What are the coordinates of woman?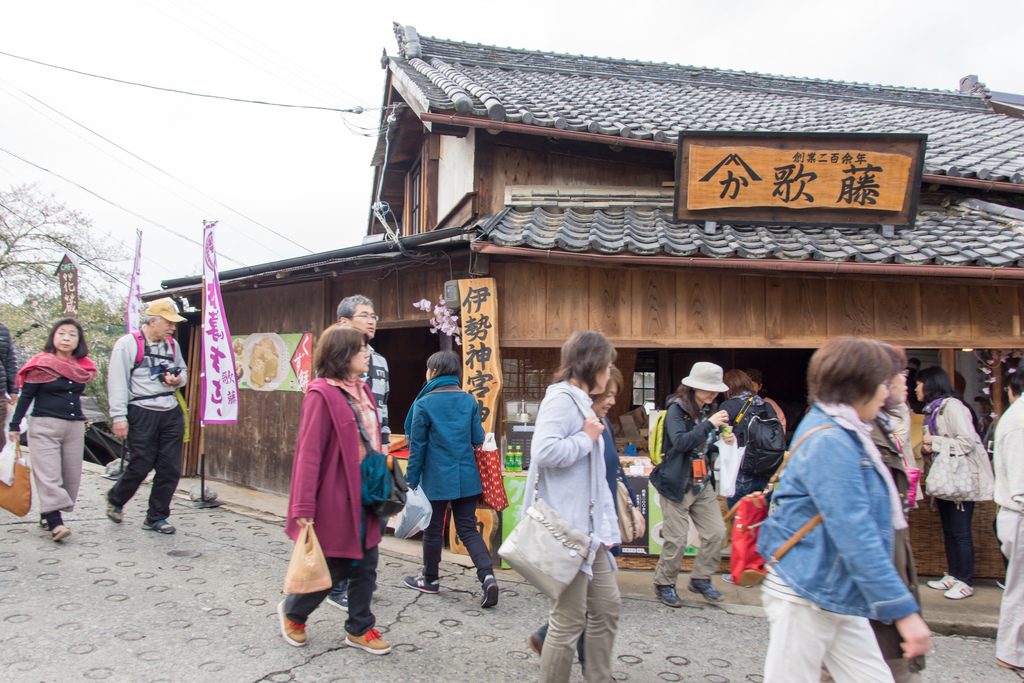
box(278, 313, 388, 664).
